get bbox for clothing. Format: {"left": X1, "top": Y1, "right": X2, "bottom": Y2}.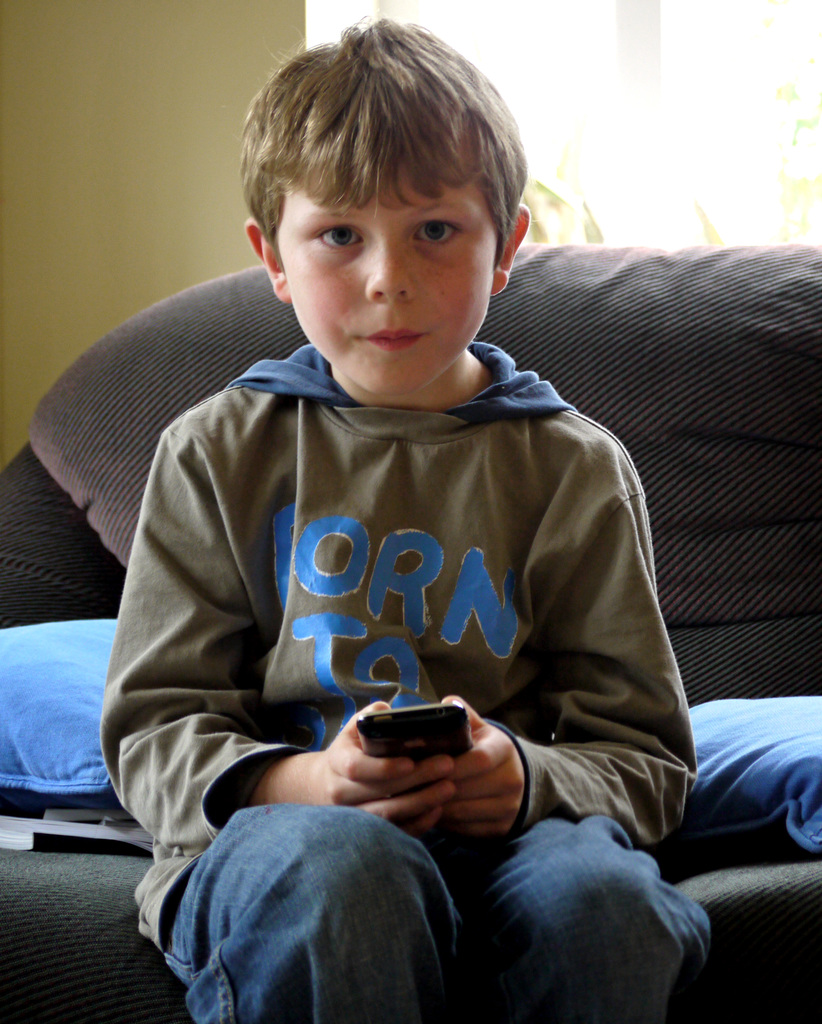
{"left": 97, "top": 342, "right": 714, "bottom": 1020}.
